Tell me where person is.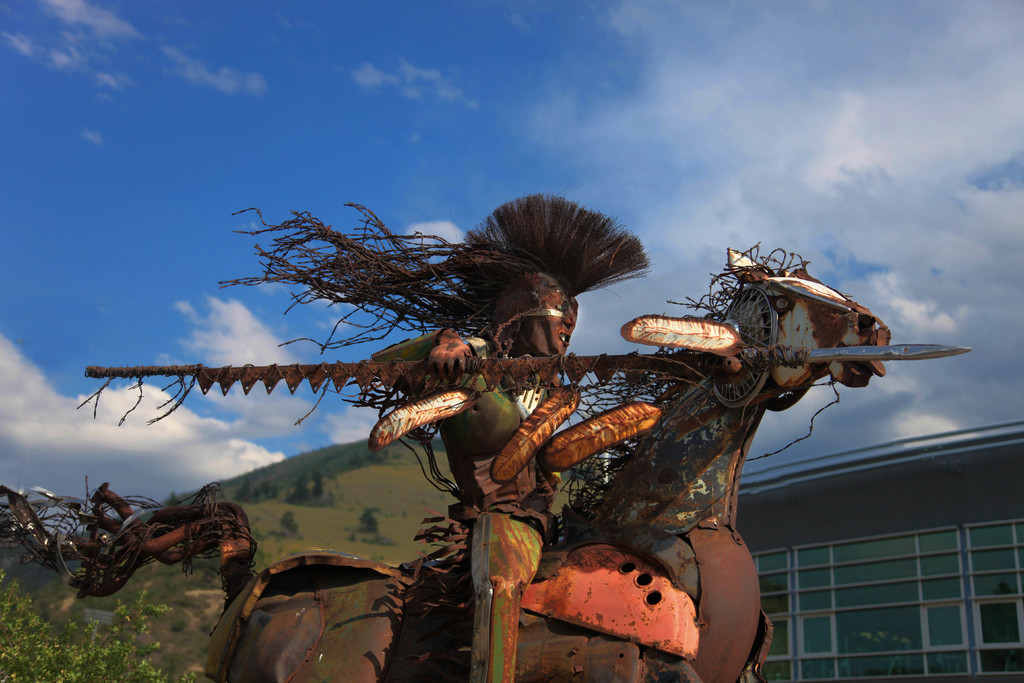
person is at [left=211, top=197, right=650, bottom=682].
